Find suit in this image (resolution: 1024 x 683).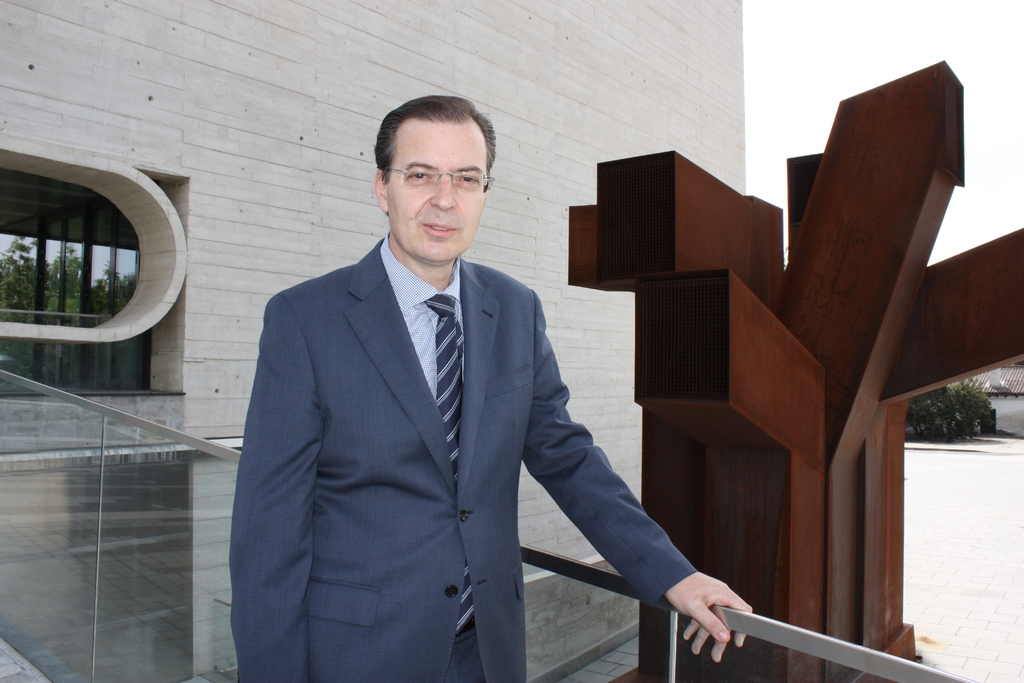
[236, 124, 649, 671].
